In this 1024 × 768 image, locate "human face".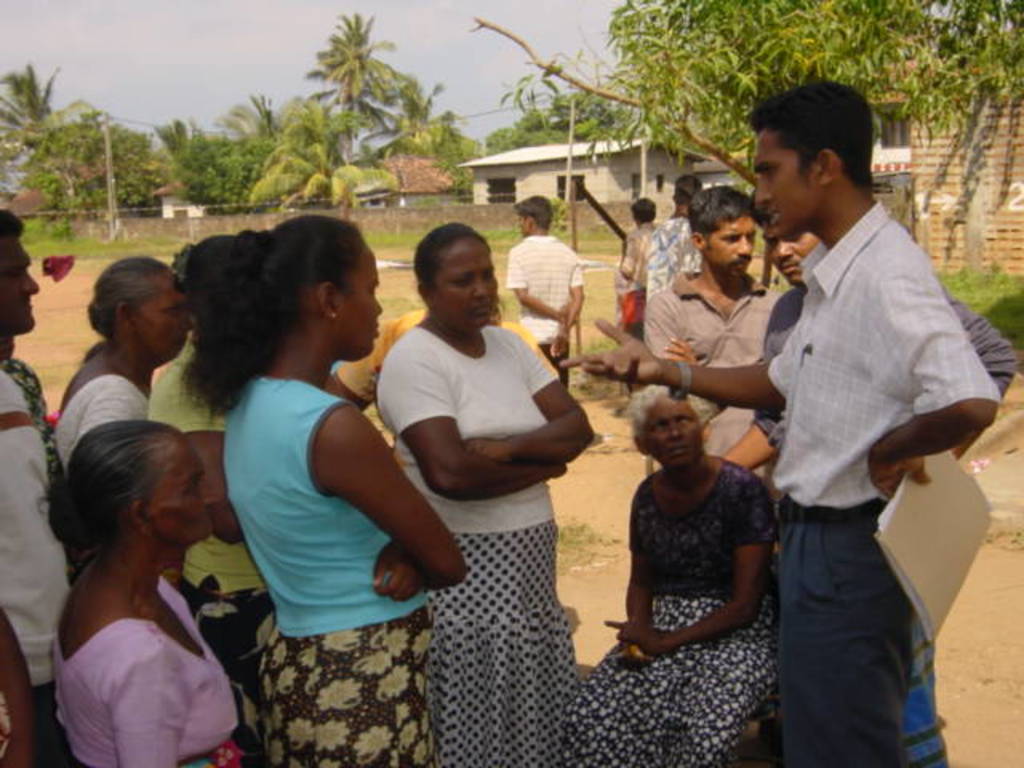
Bounding box: <bbox>0, 222, 50, 338</bbox>.
